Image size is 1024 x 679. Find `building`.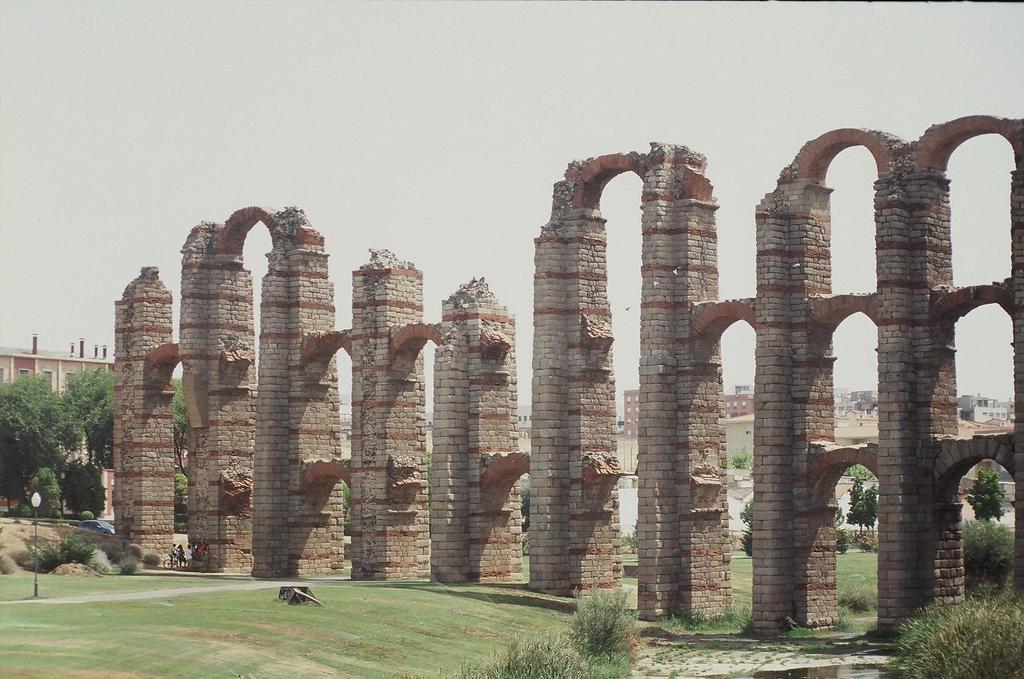
(left=0, top=334, right=116, bottom=464).
